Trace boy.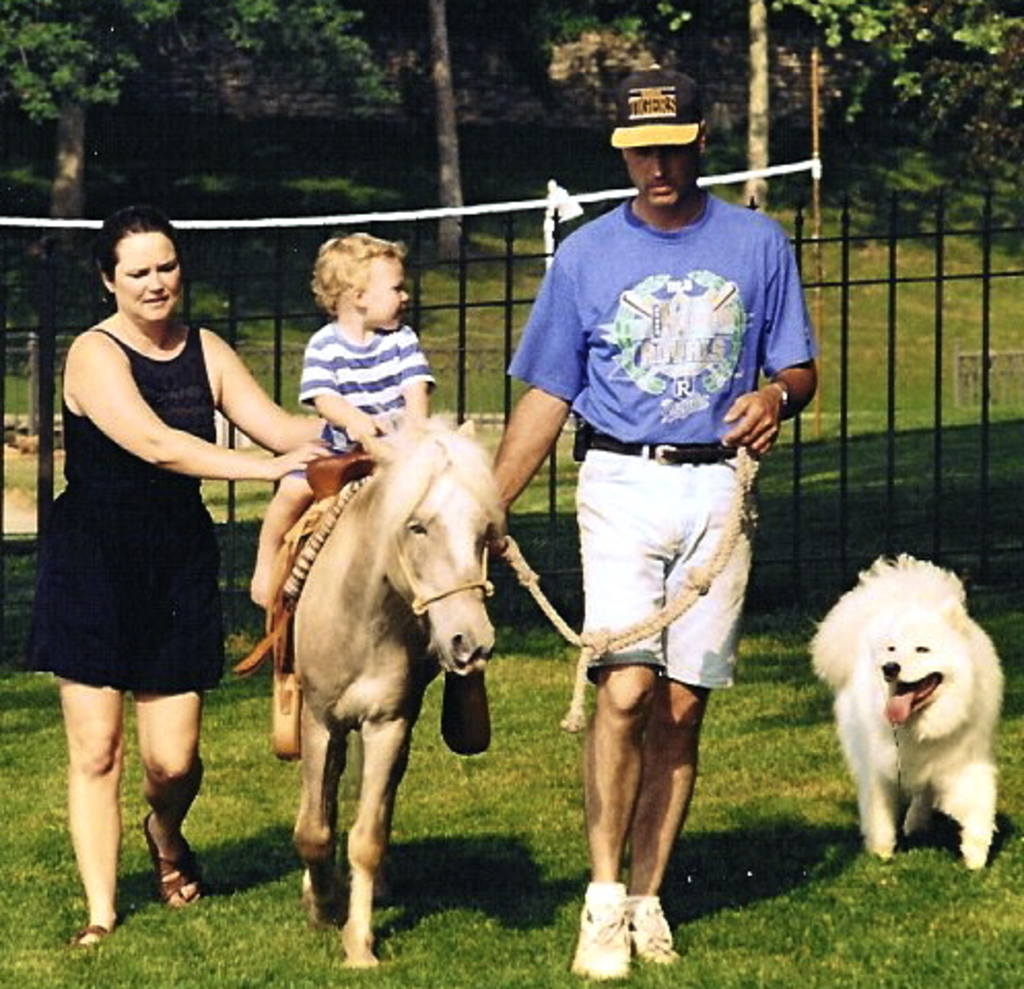
Traced to region(227, 235, 484, 752).
